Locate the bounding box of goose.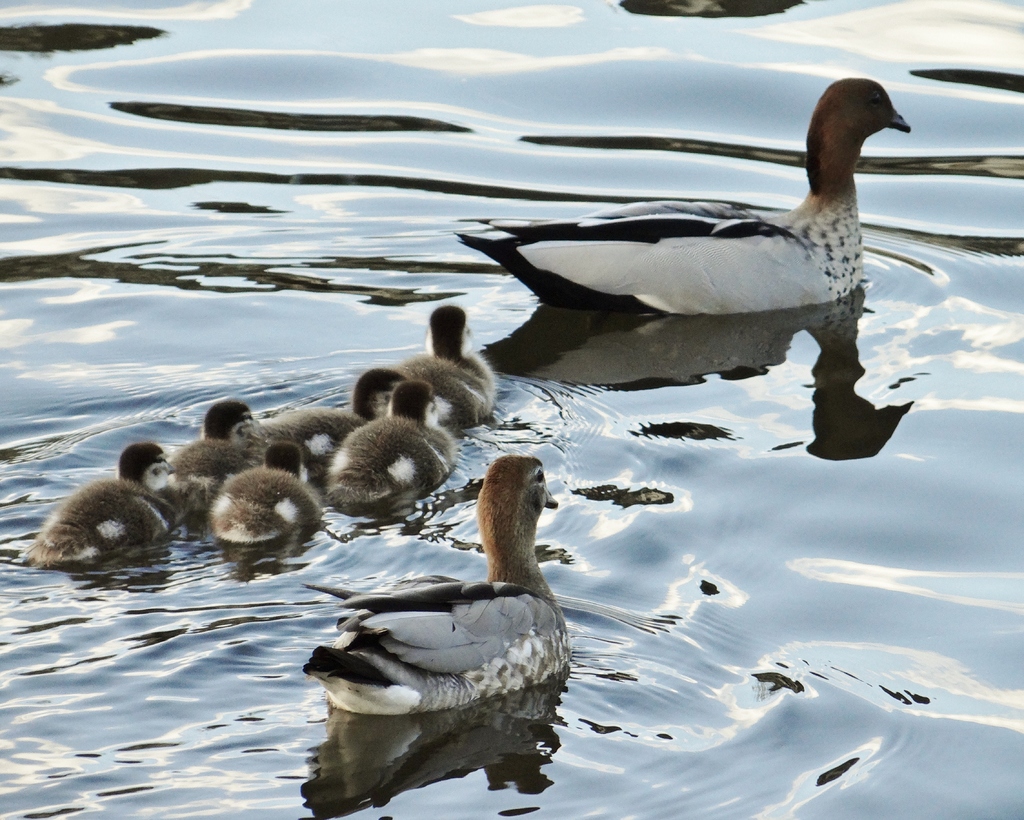
Bounding box: (255,360,410,475).
